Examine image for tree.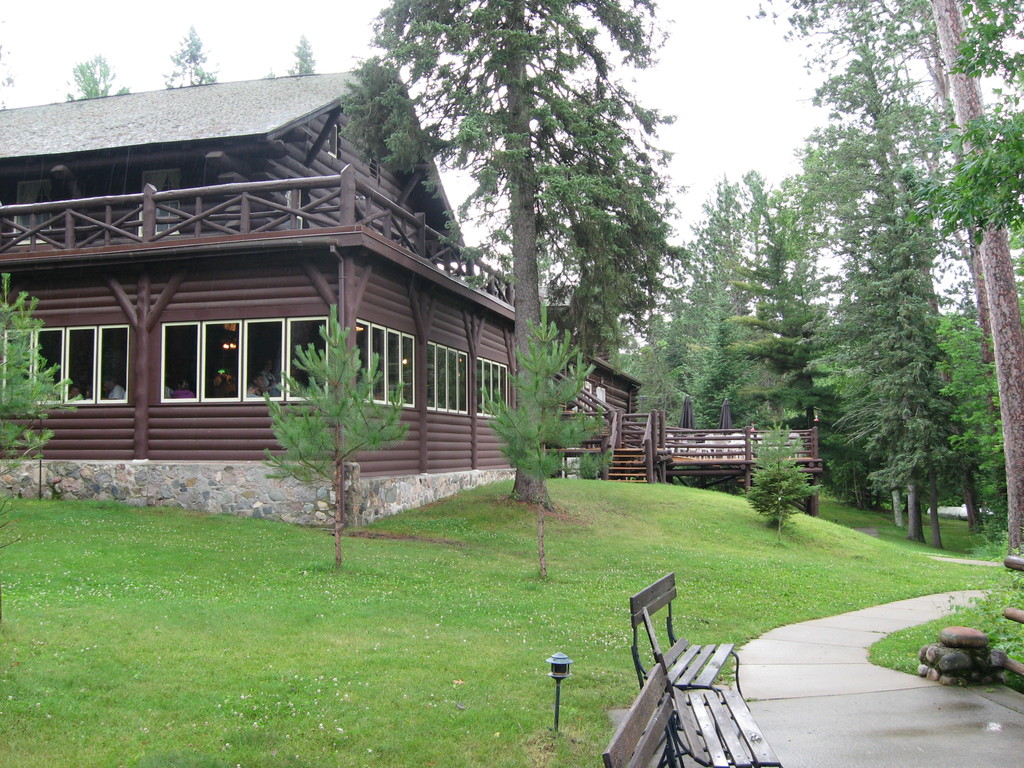
Examination result: BBox(260, 301, 407, 559).
